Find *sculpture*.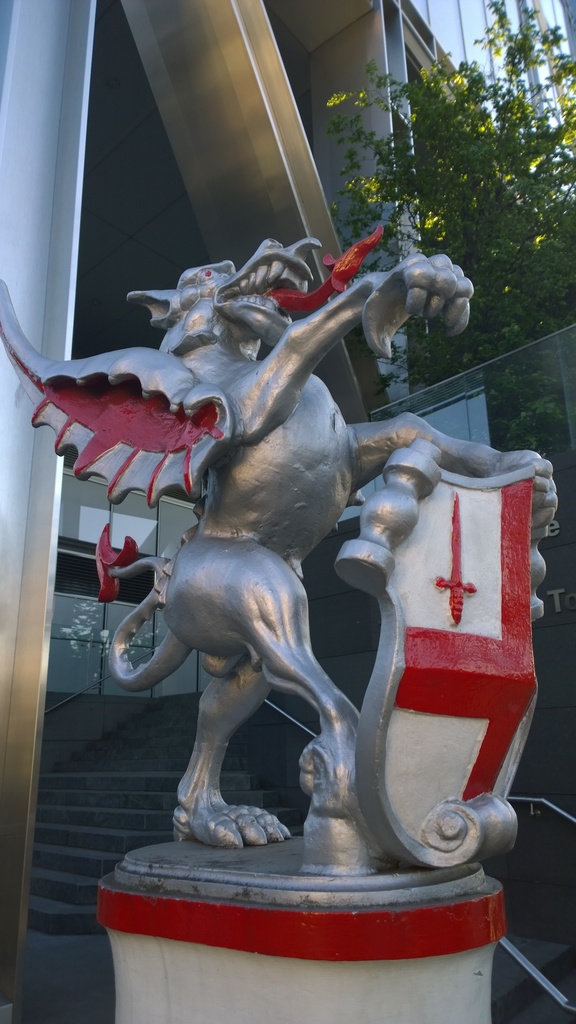
x1=49 y1=203 x2=516 y2=959.
